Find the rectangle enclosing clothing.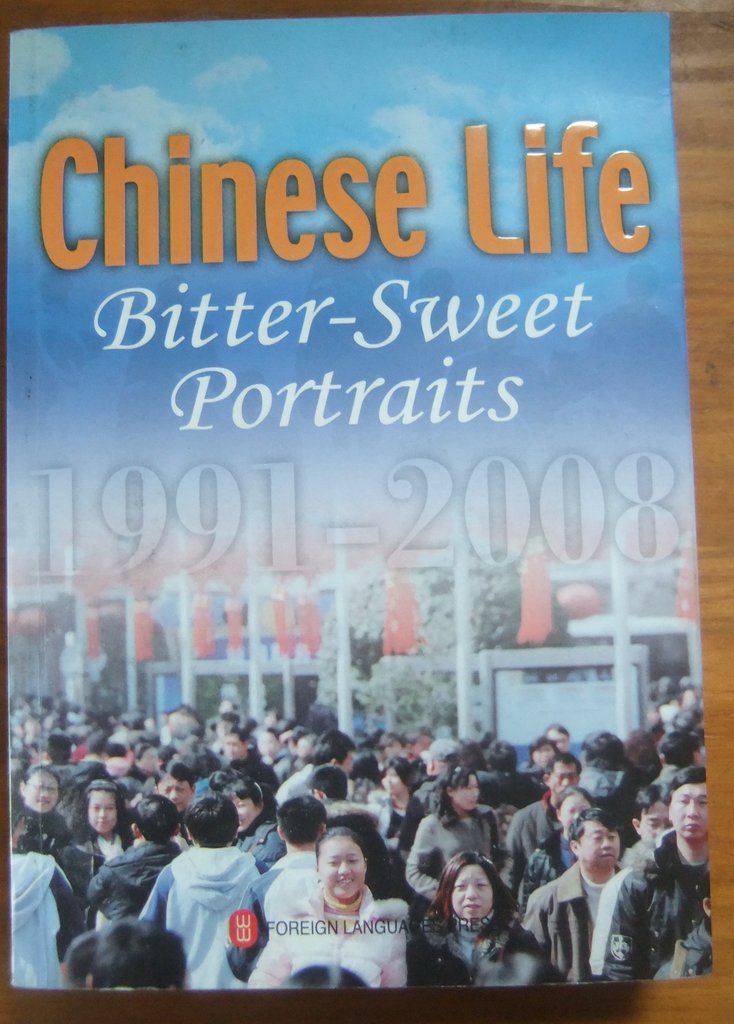
[left=0, top=838, right=72, bottom=980].
